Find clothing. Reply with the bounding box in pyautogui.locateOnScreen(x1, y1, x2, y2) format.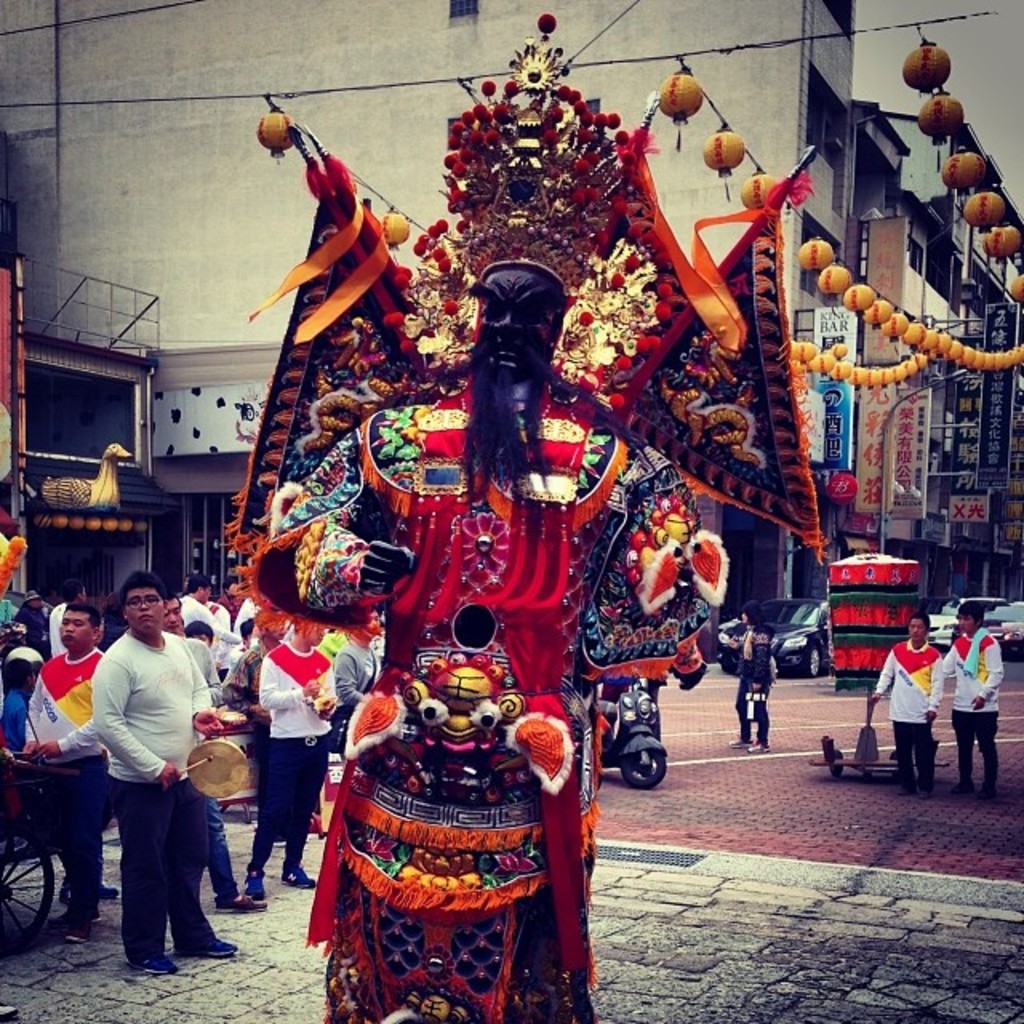
pyautogui.locateOnScreen(224, 632, 248, 683).
